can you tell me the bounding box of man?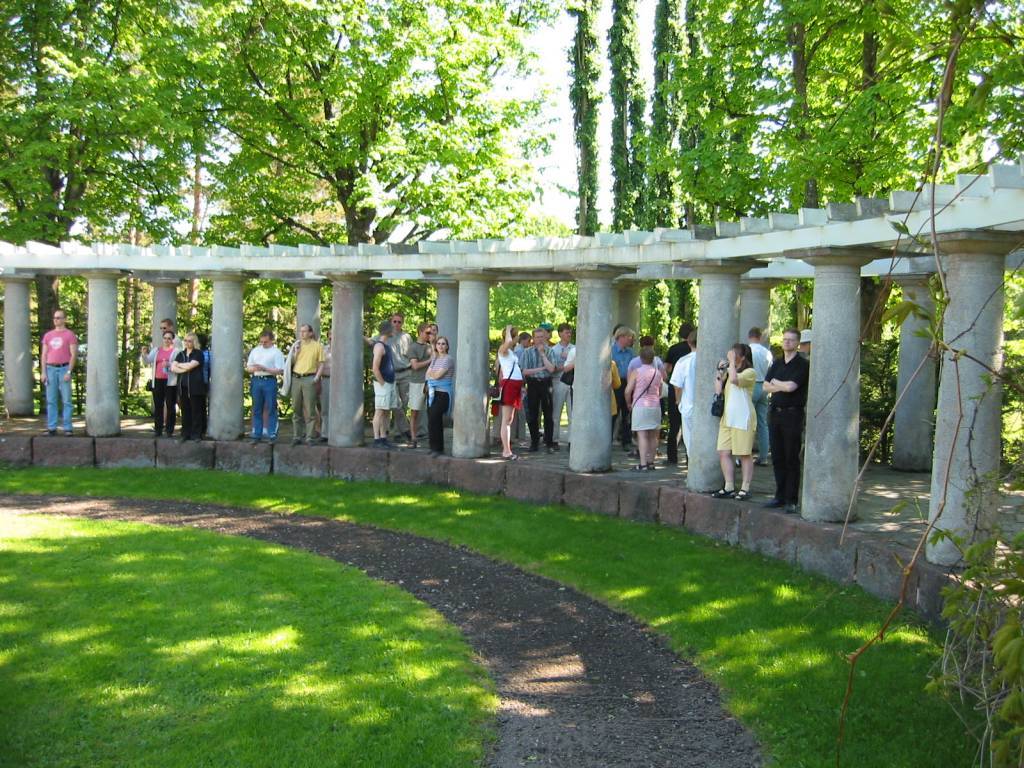
[x1=609, y1=321, x2=641, y2=449].
